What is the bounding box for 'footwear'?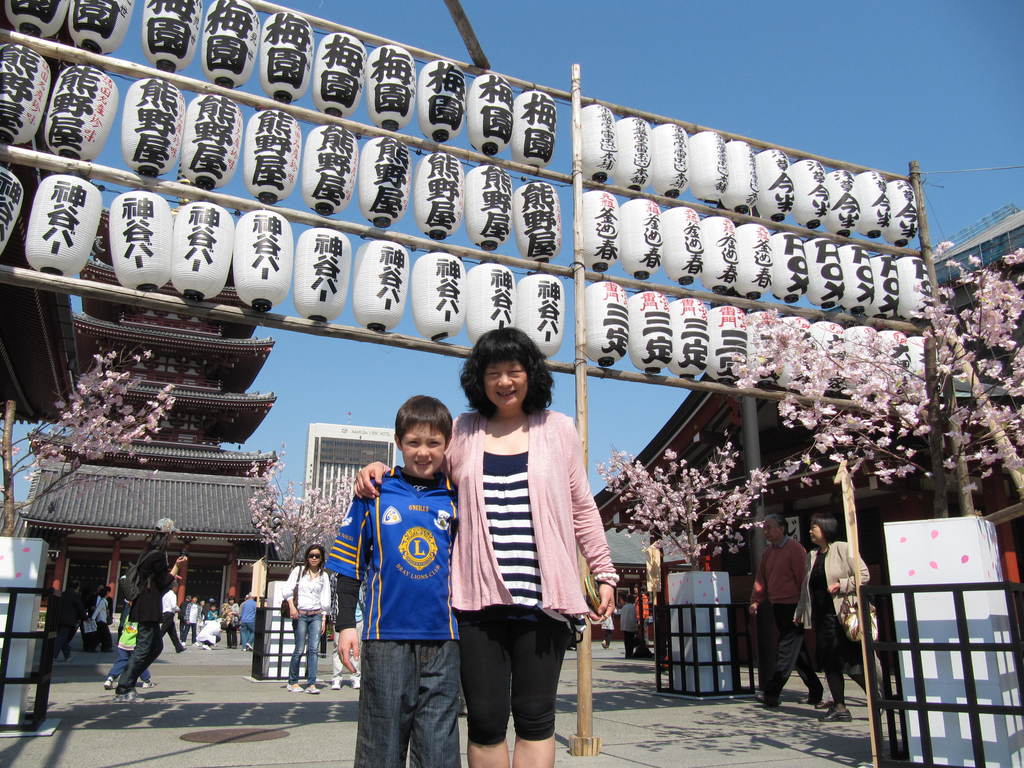
<region>796, 695, 817, 703</region>.
